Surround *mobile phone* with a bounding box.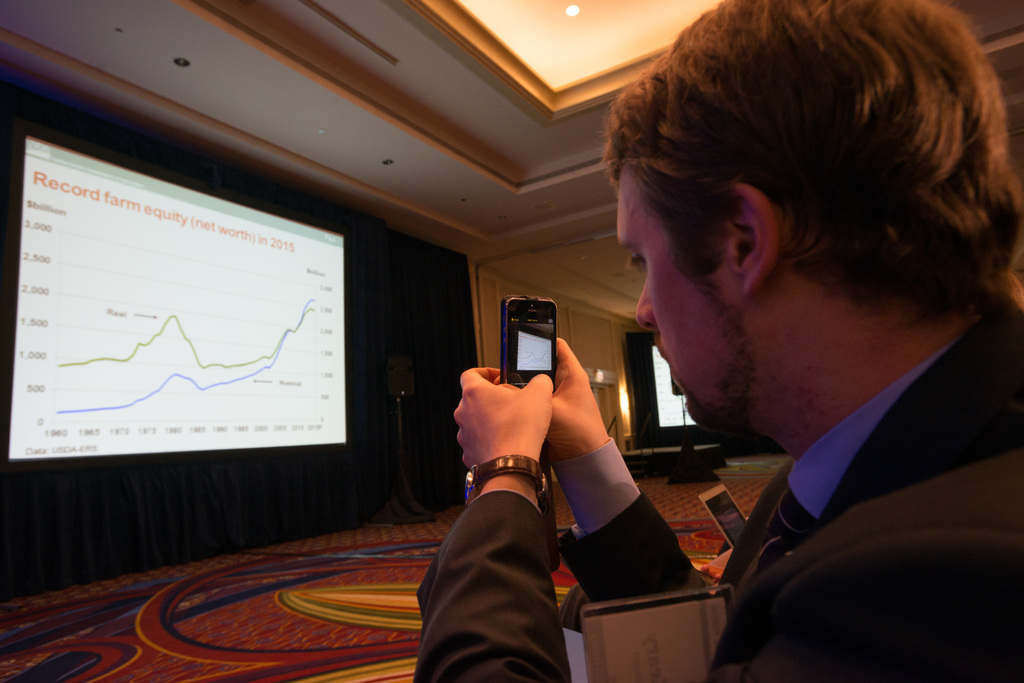
[left=506, top=292, right=582, bottom=392].
